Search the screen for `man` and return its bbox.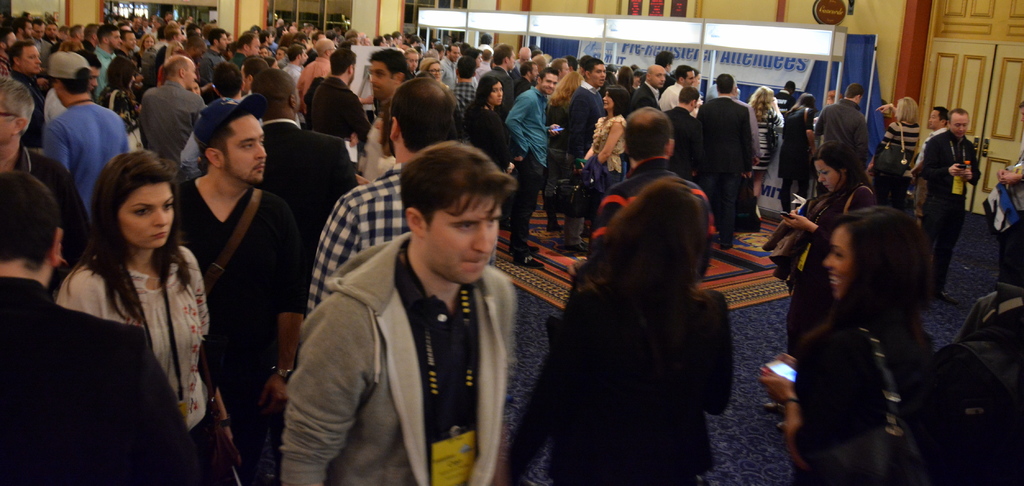
Found: [910,106,947,224].
